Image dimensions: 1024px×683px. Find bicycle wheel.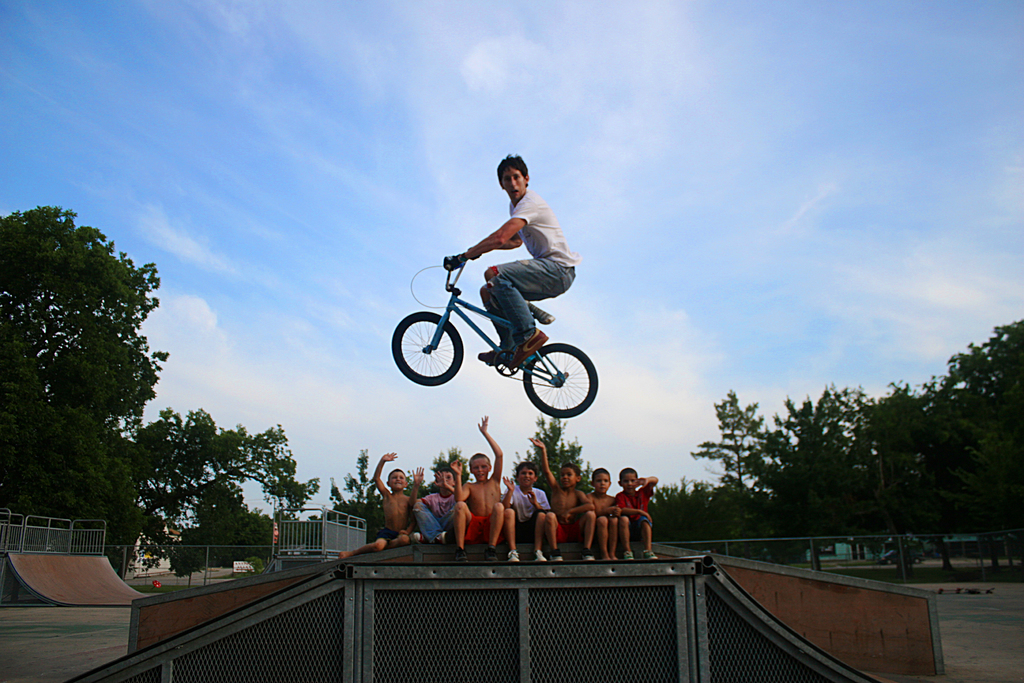
<region>522, 344, 596, 423</region>.
